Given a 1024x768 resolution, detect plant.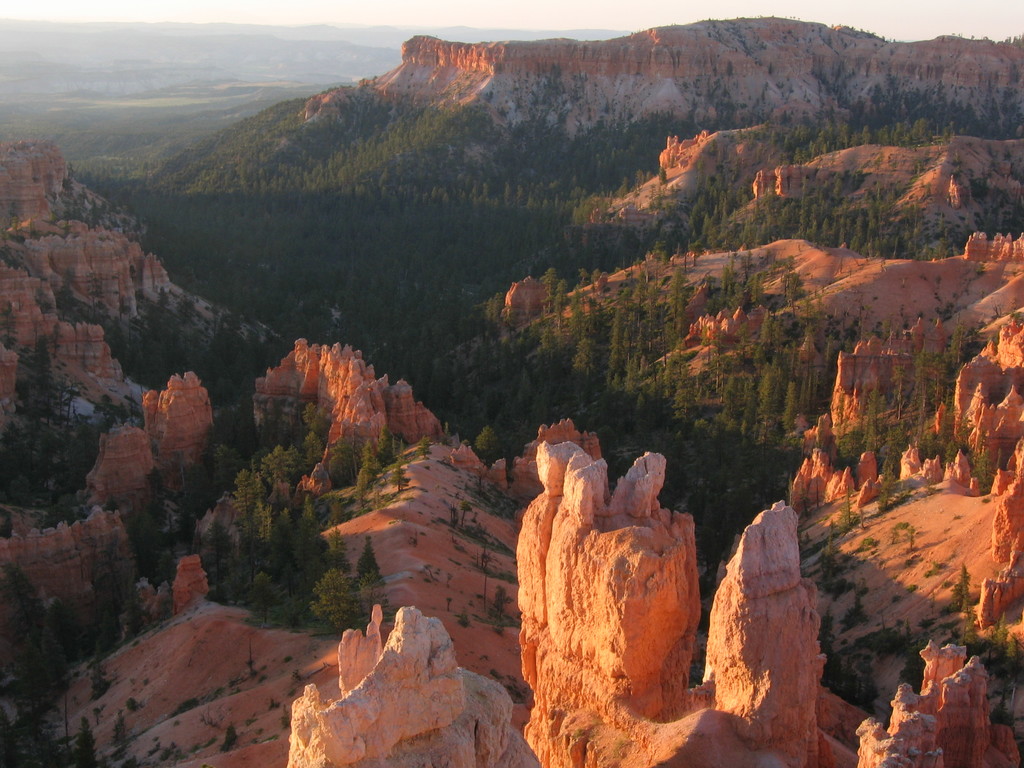
detection(257, 674, 268, 683).
